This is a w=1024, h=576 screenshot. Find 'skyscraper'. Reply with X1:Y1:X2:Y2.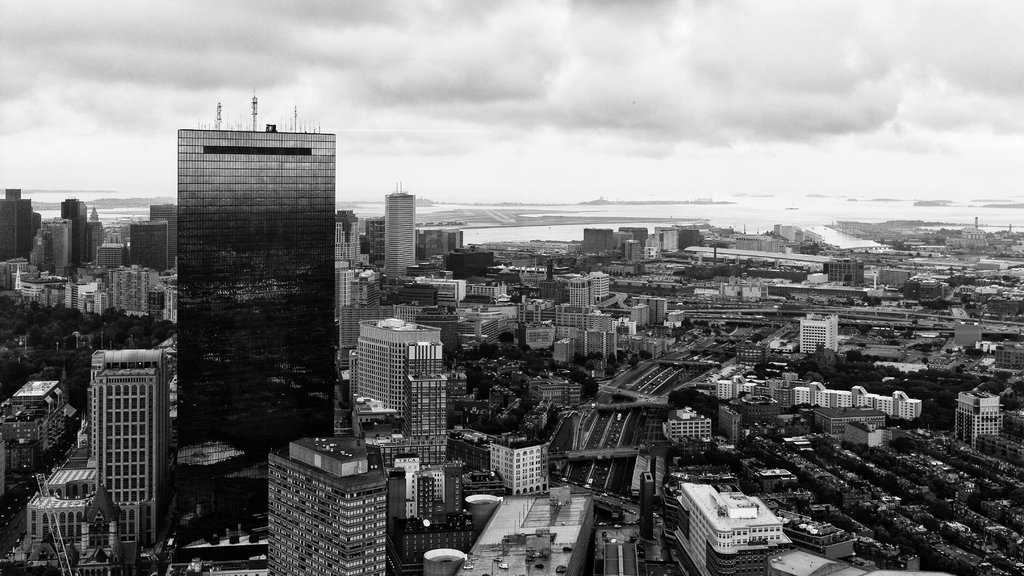
580:227:613:257.
